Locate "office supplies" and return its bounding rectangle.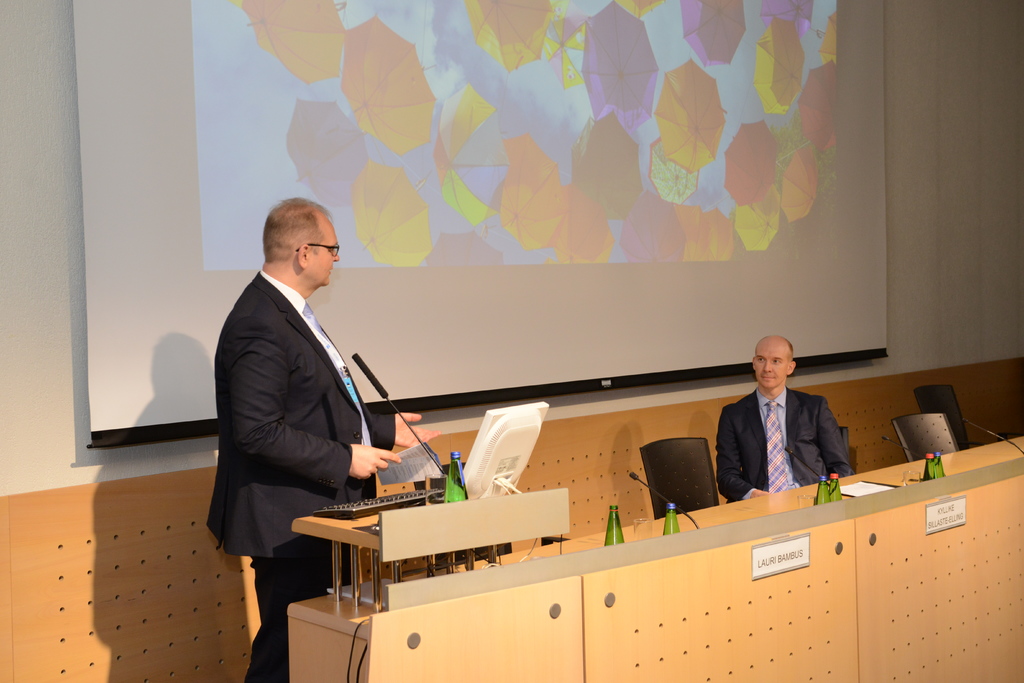
Rect(911, 449, 943, 482).
